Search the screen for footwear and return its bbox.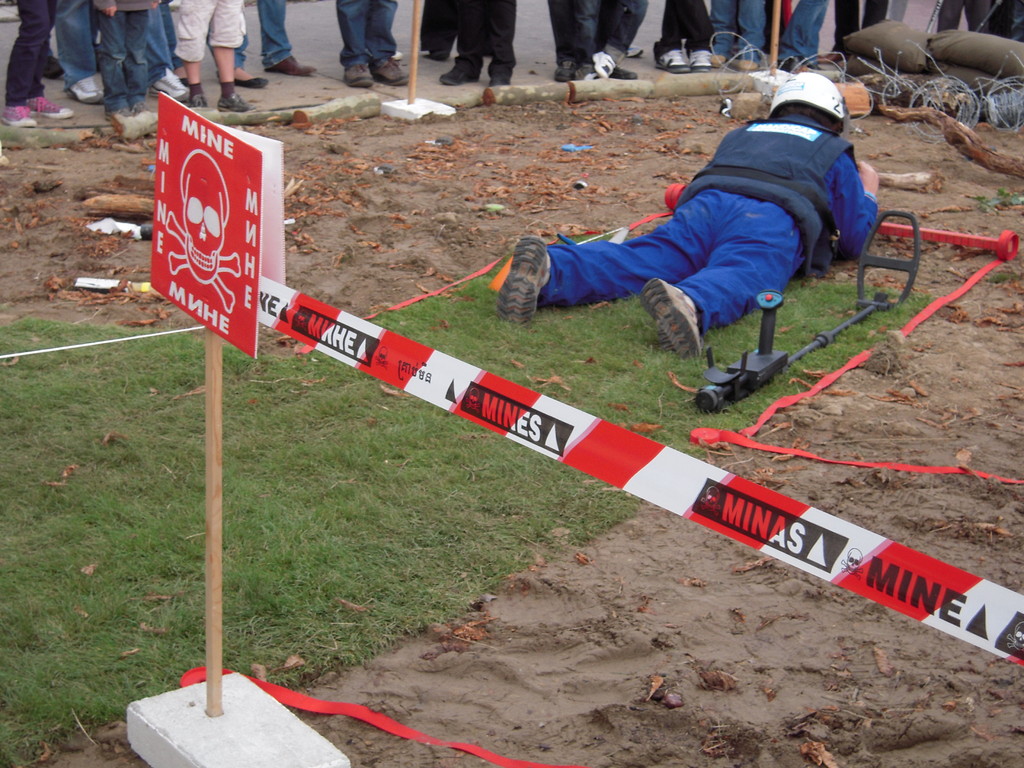
Found: bbox=[233, 76, 275, 90].
